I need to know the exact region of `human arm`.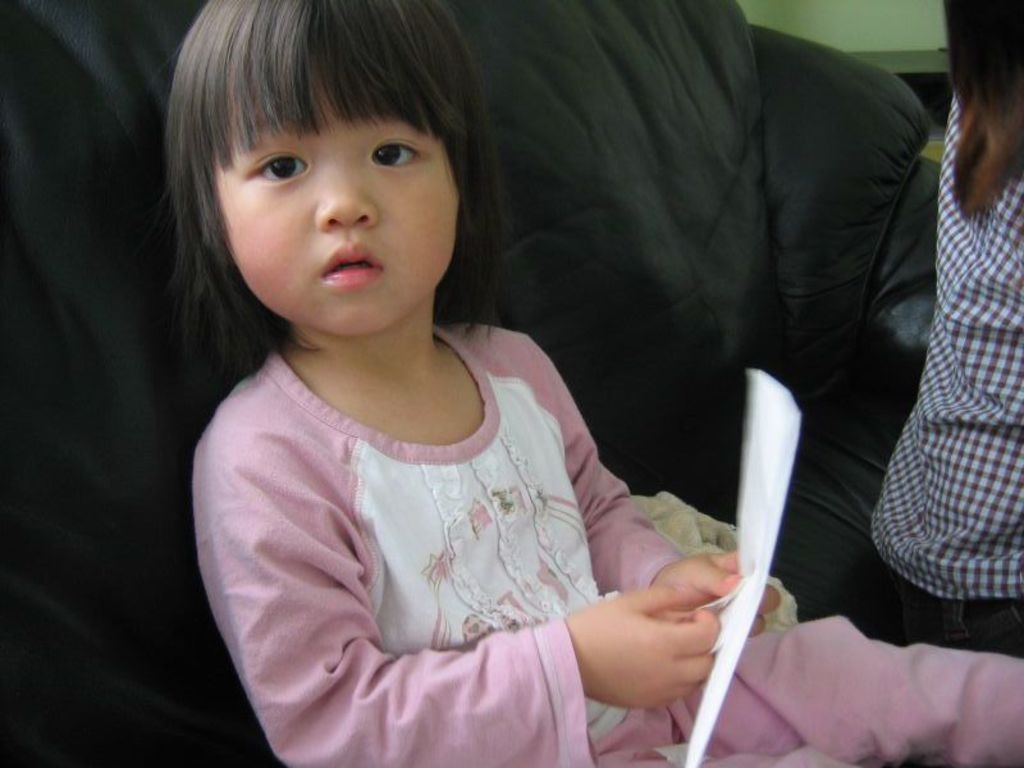
Region: Rect(234, 408, 708, 748).
